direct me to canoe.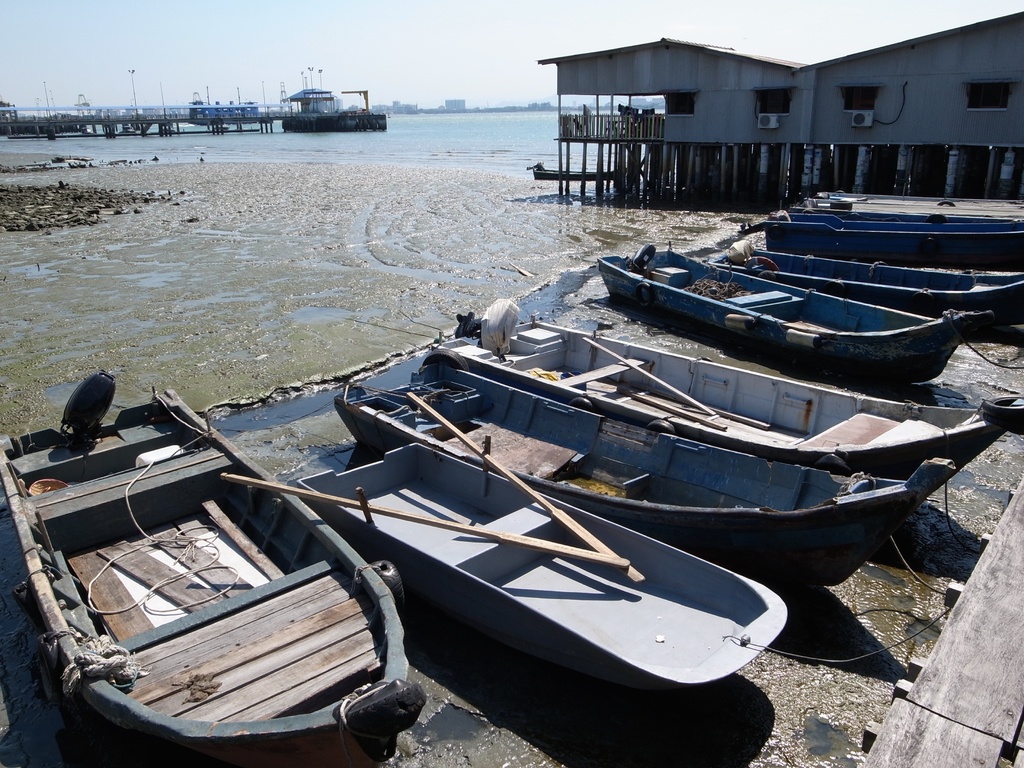
Direction: crop(709, 249, 1023, 322).
